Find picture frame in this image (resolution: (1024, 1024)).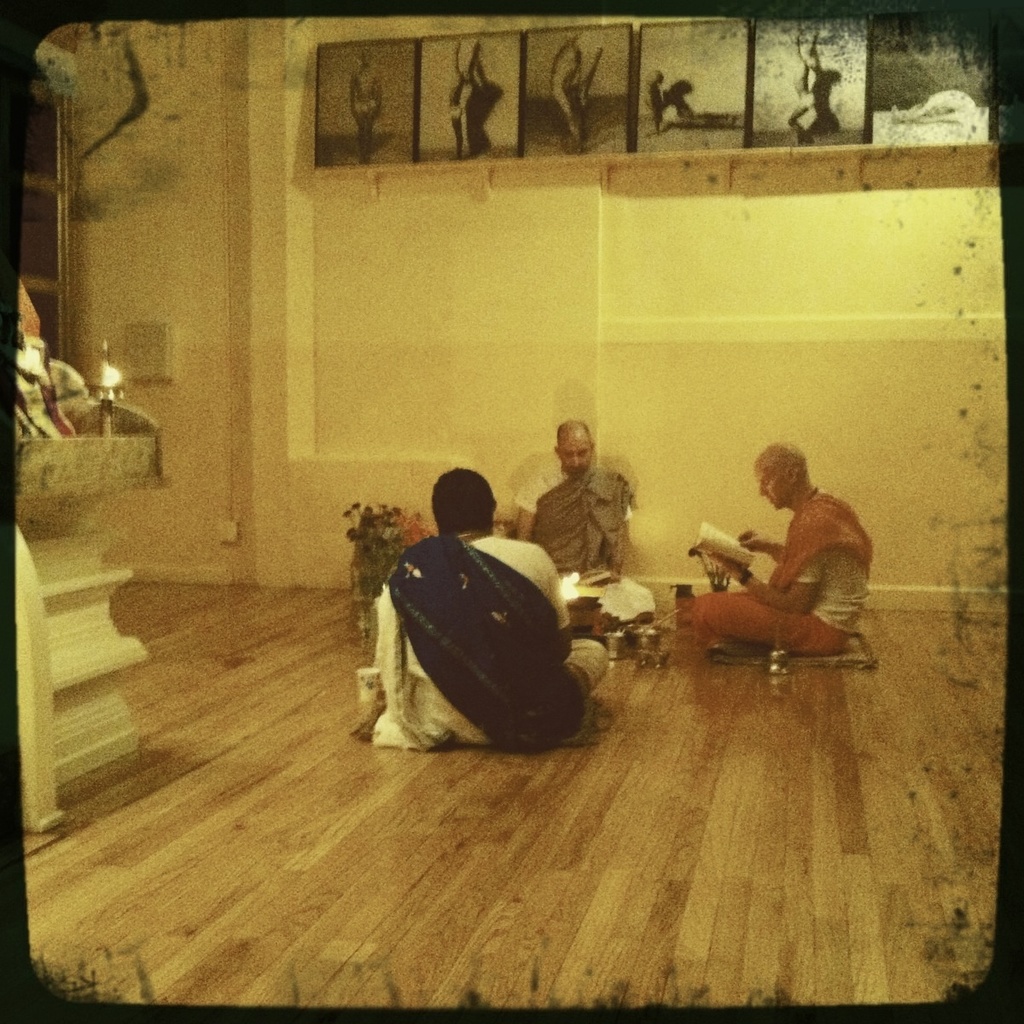
rect(315, 39, 414, 166).
